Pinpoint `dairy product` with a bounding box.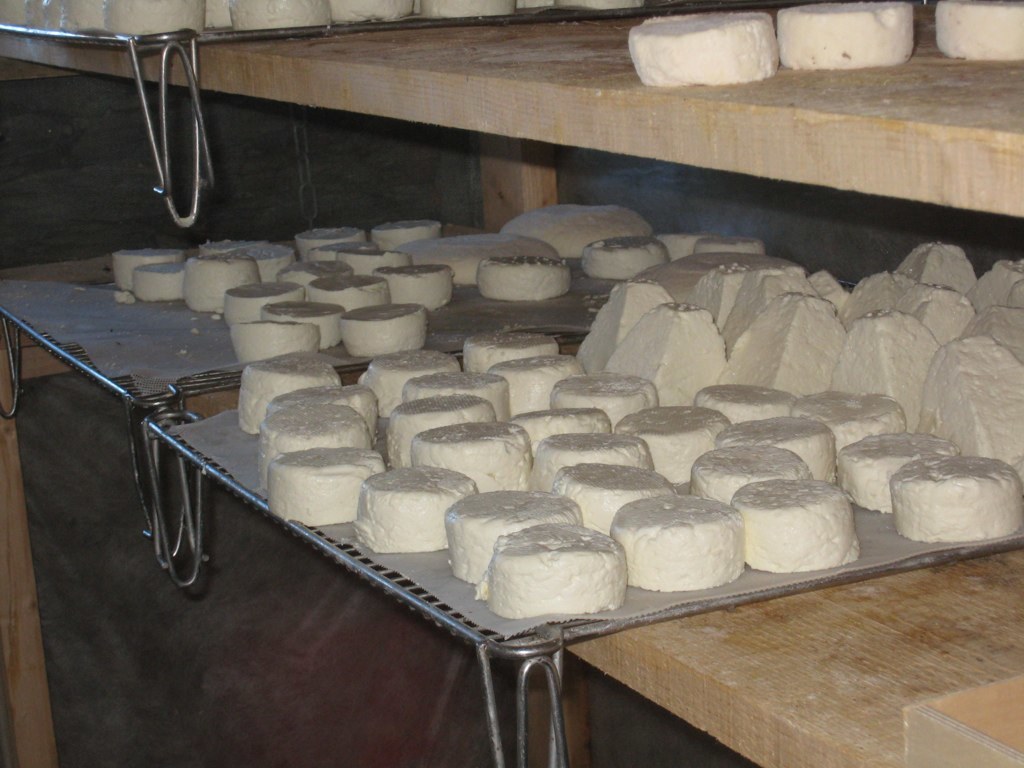
{"left": 110, "top": 244, "right": 176, "bottom": 286}.
